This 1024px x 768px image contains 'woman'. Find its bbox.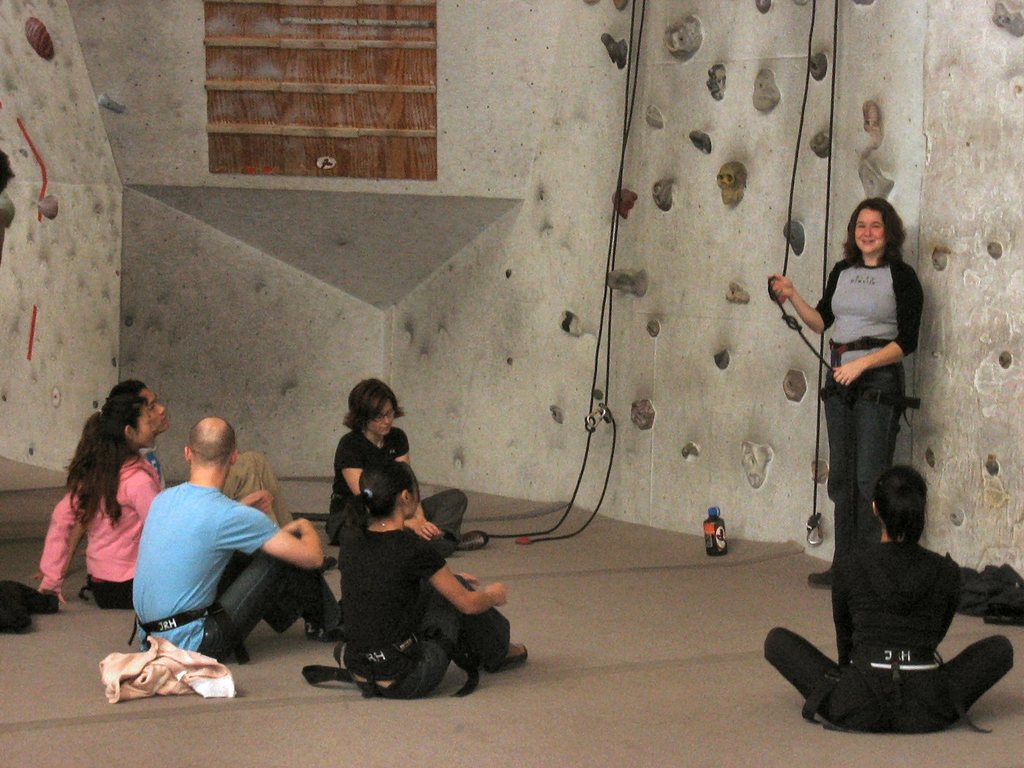
[758, 200, 911, 584].
